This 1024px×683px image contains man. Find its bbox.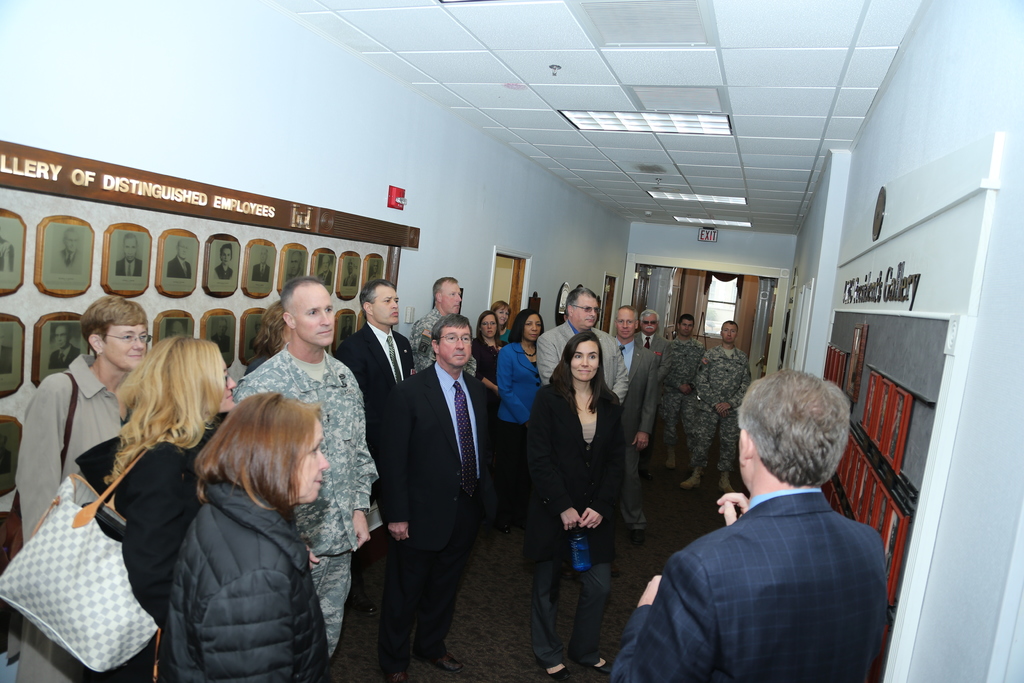
rect(168, 242, 190, 281).
